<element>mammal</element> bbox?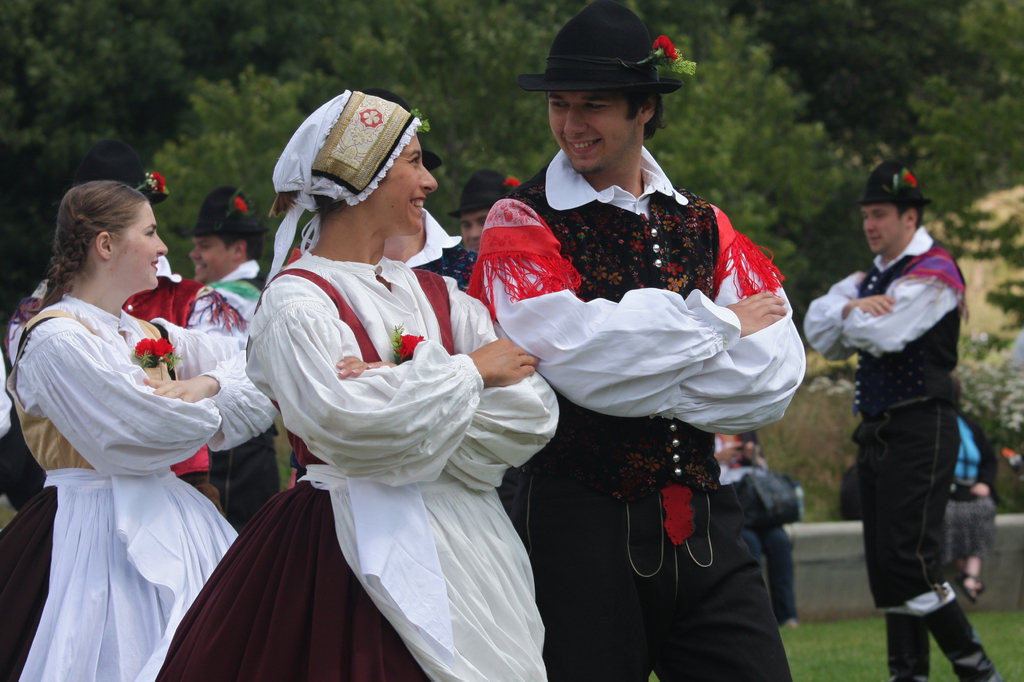
(left=947, top=410, right=998, bottom=608)
